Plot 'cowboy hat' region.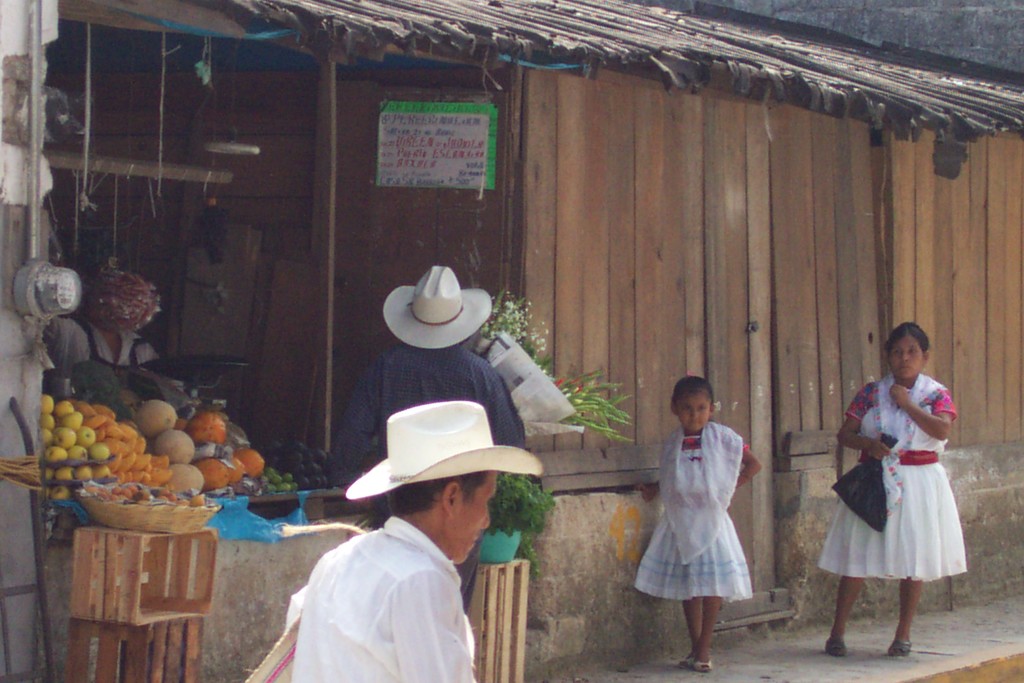
Plotted at [x1=376, y1=260, x2=493, y2=354].
